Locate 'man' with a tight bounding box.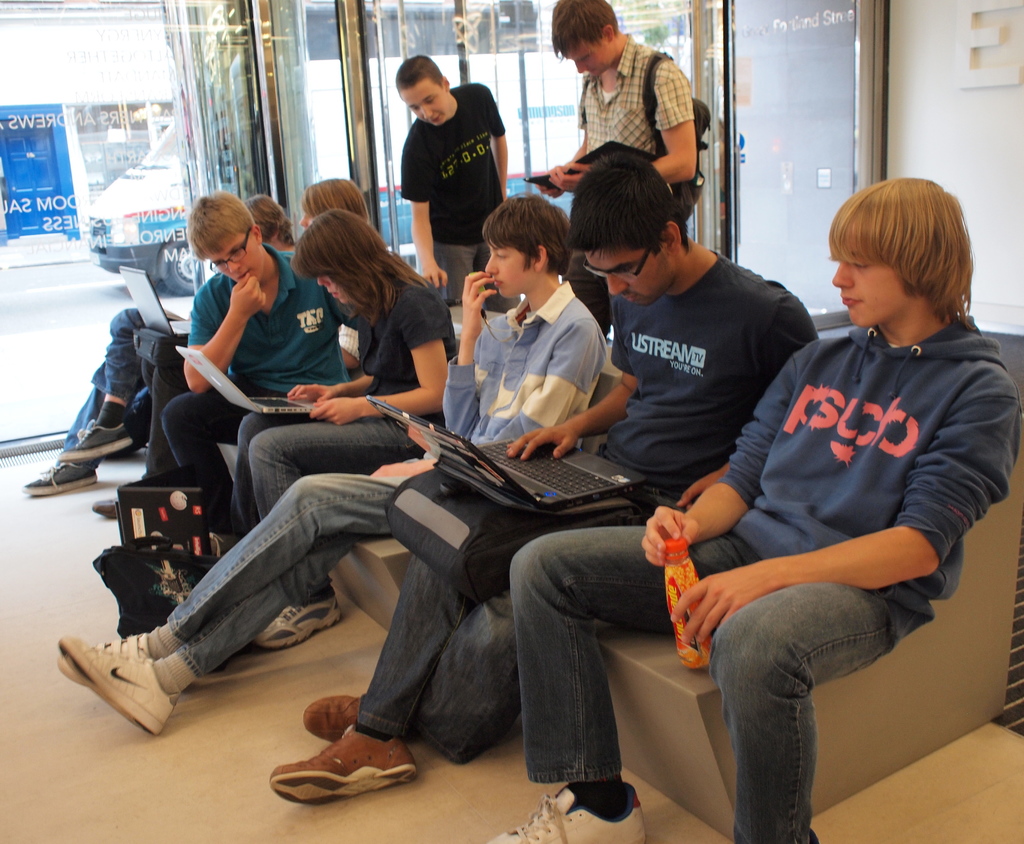
[397, 54, 508, 321].
